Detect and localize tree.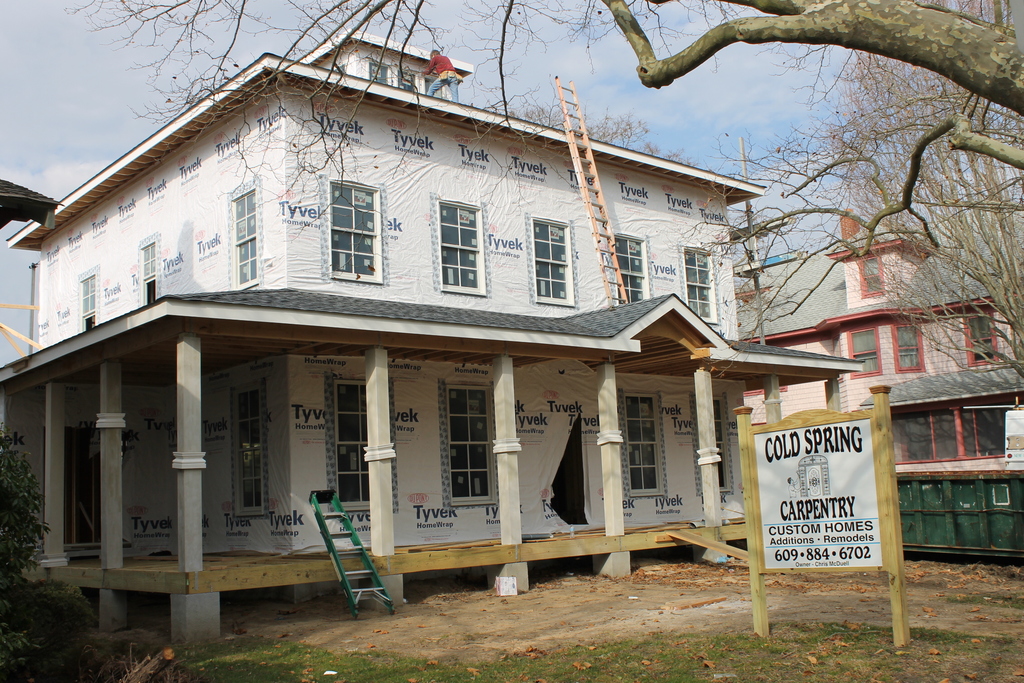
Localized at [x1=62, y1=0, x2=1023, y2=389].
